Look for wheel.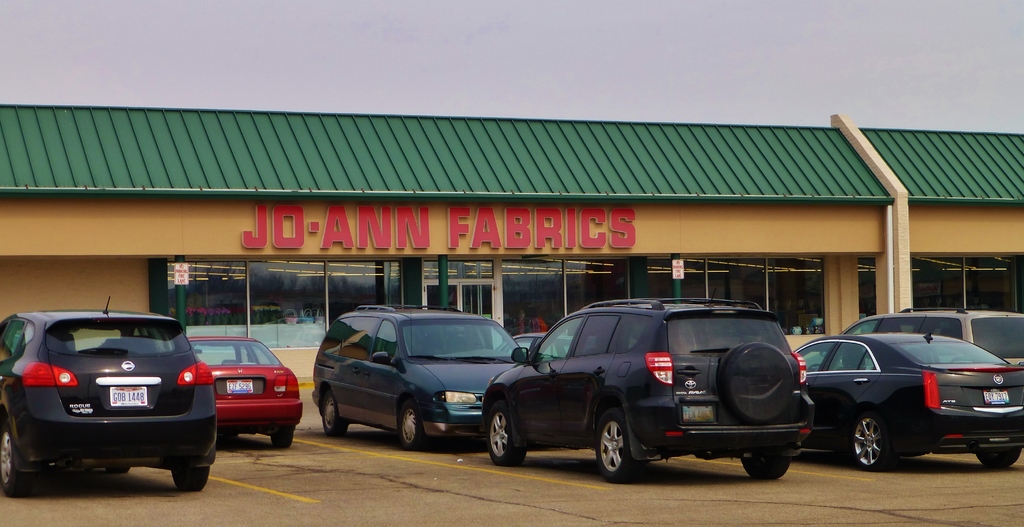
Found: x1=488, y1=404, x2=525, y2=467.
